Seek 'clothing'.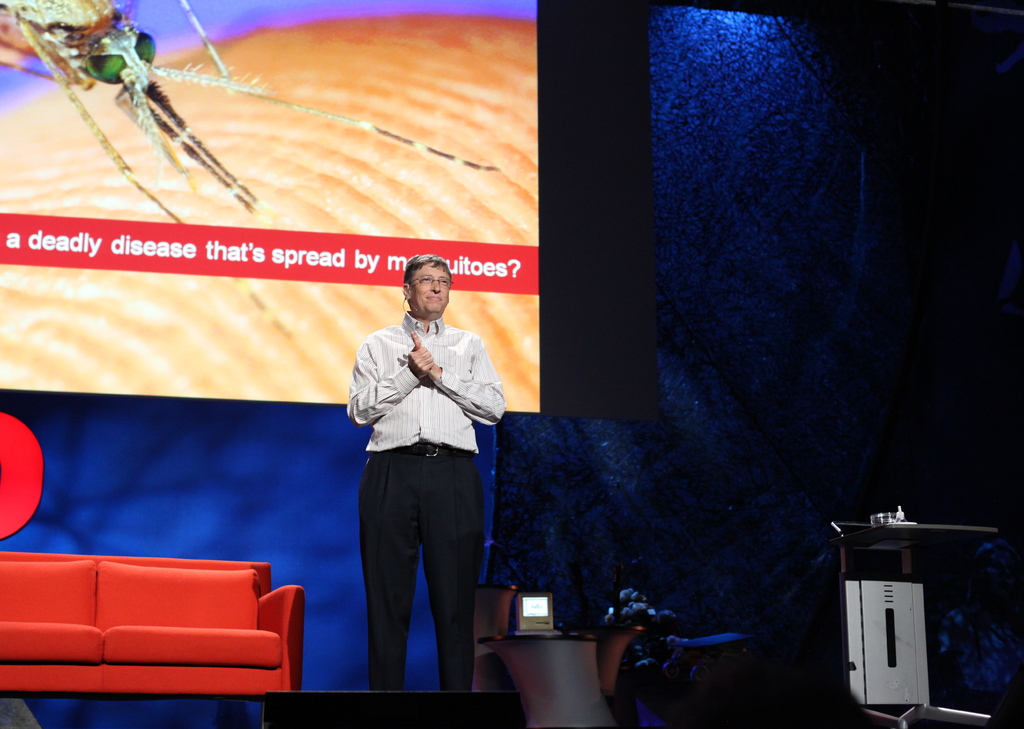
337:278:504:681.
